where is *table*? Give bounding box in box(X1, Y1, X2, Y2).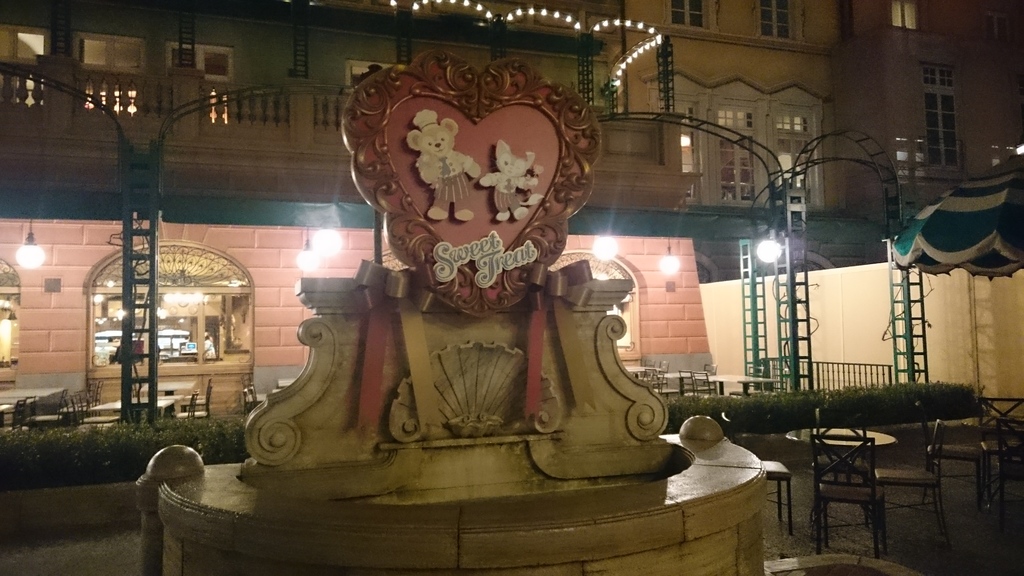
box(0, 402, 10, 423).
